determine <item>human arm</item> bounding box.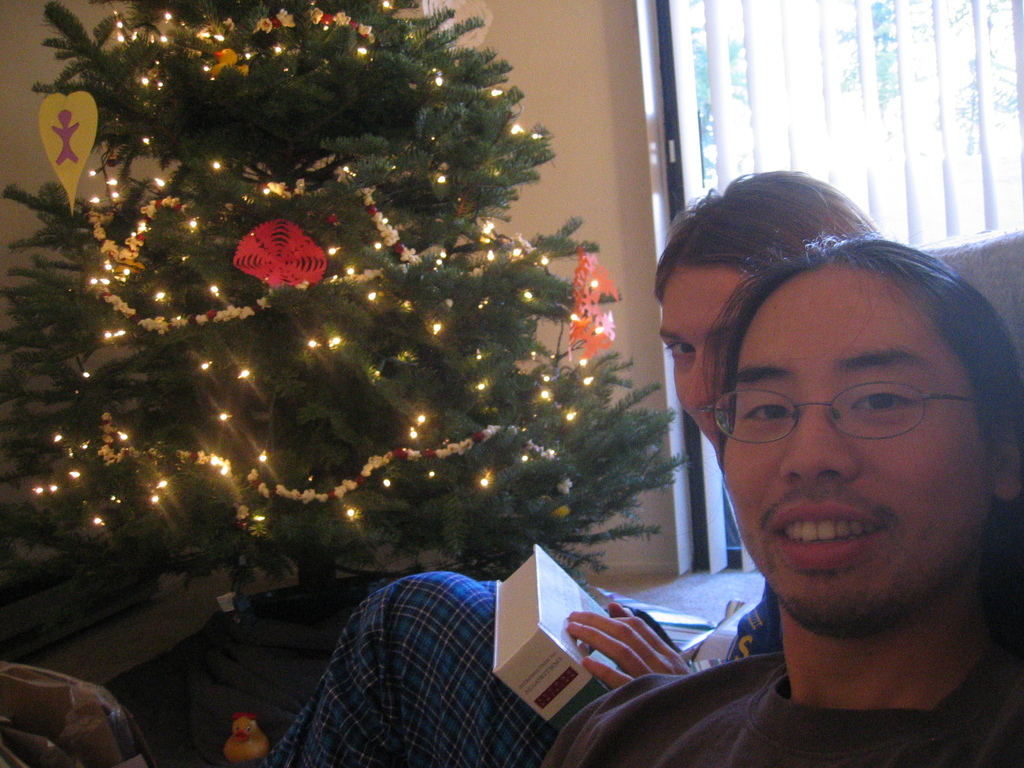
Determined: 540, 659, 721, 767.
